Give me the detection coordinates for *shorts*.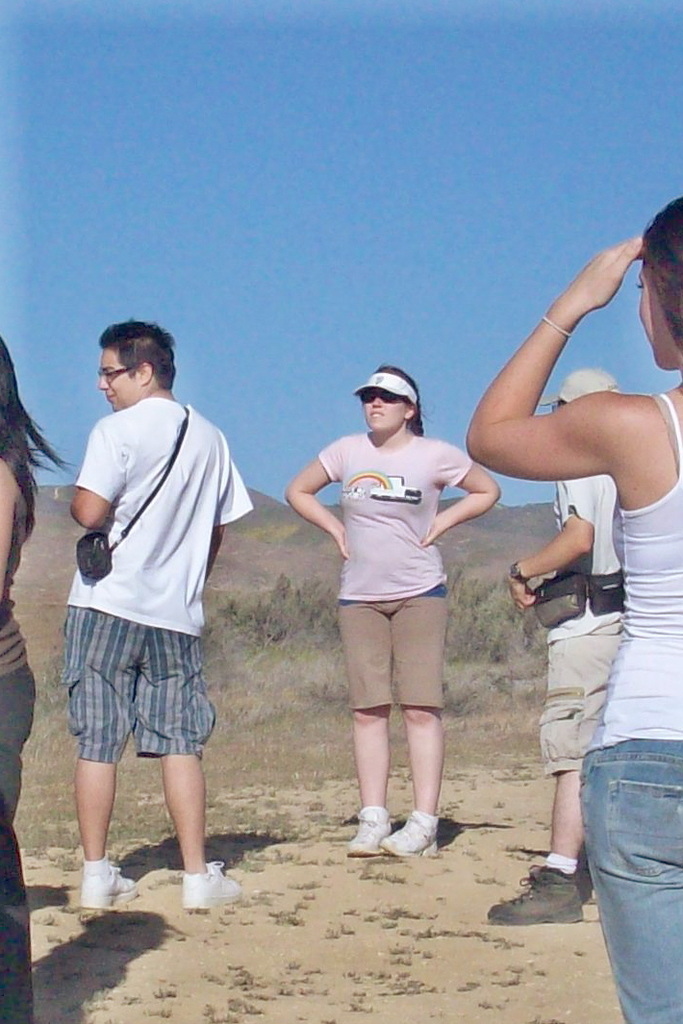
left=338, top=587, right=445, bottom=713.
